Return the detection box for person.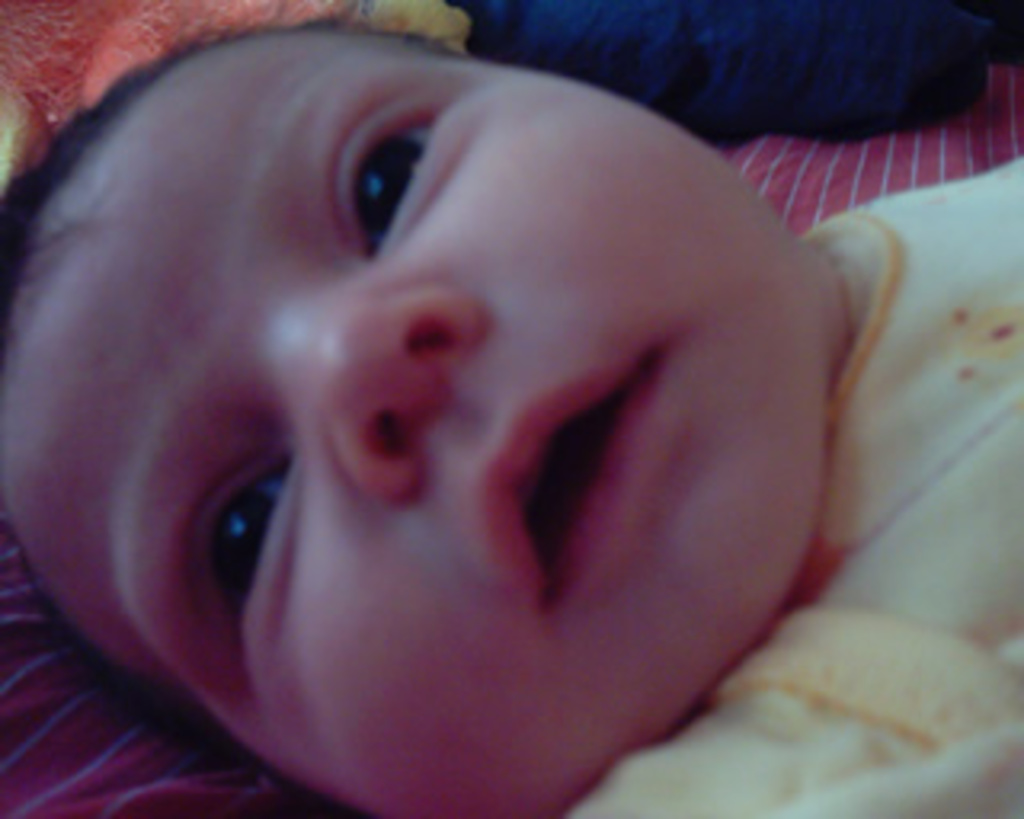
<box>0,0,1023,818</box>.
